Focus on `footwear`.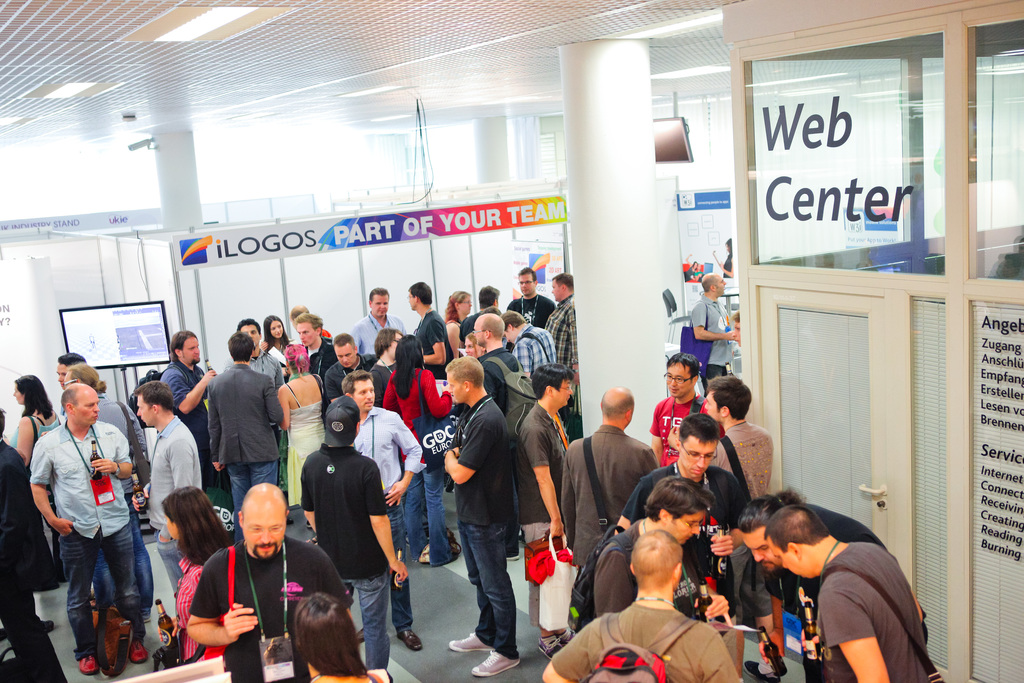
Focused at 507, 552, 518, 561.
